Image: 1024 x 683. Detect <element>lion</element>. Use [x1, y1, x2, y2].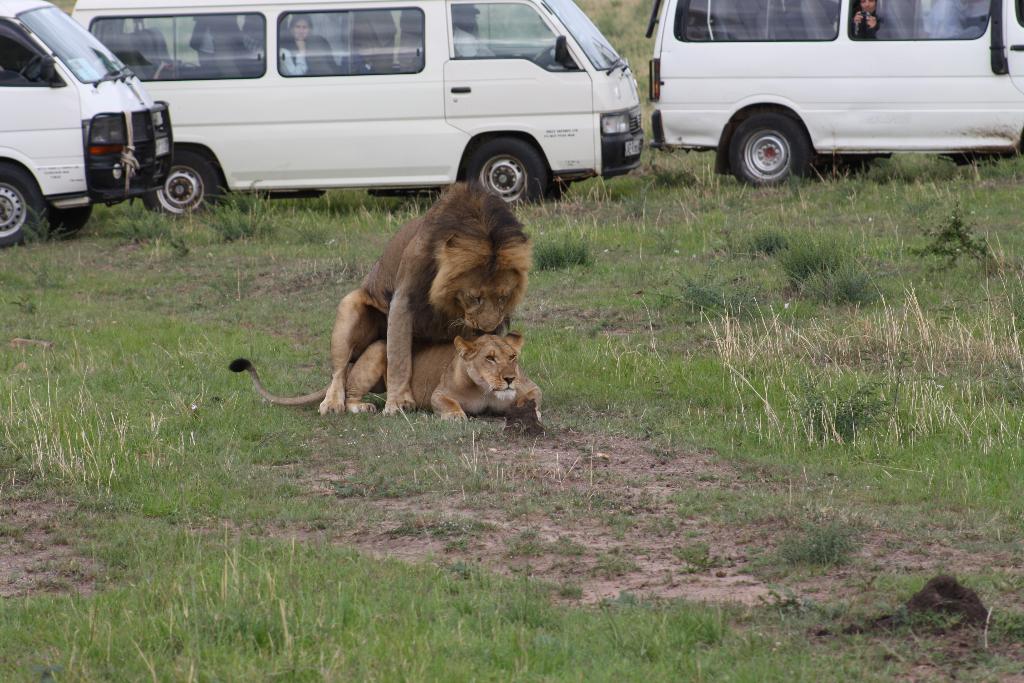
[320, 177, 535, 419].
